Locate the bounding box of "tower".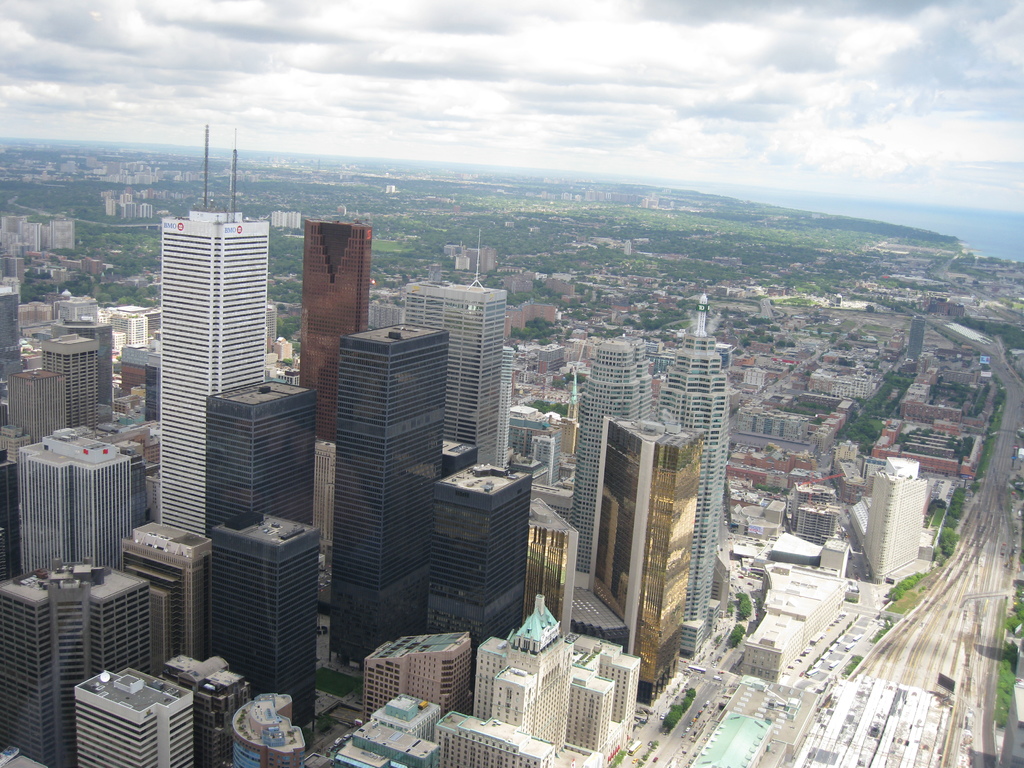
Bounding box: box=[223, 500, 316, 749].
